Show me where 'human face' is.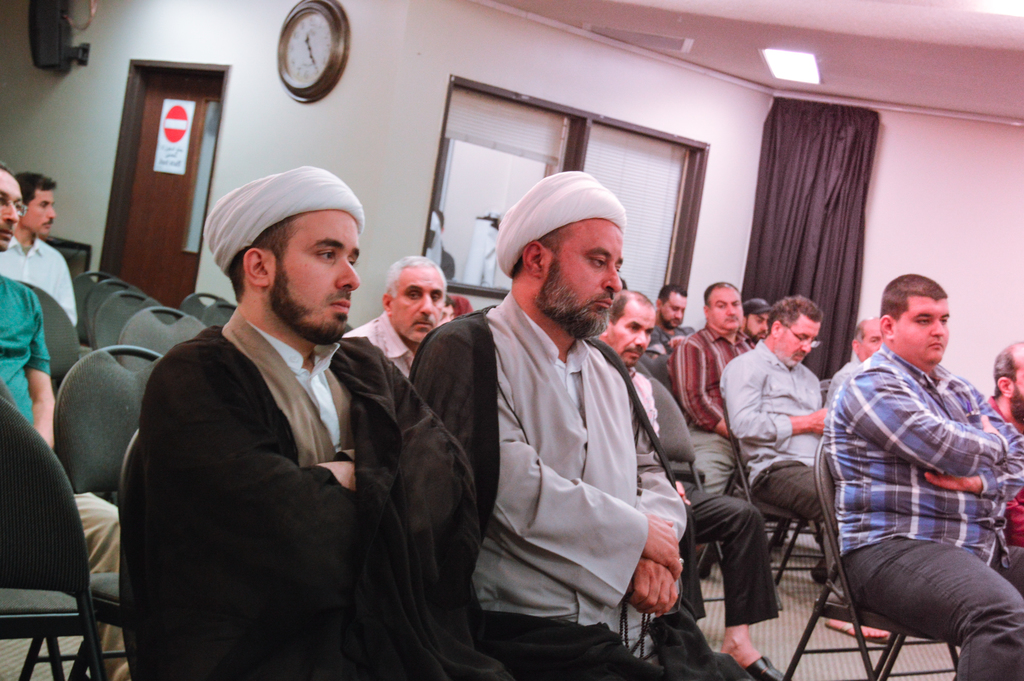
'human face' is at [890, 296, 947, 372].
